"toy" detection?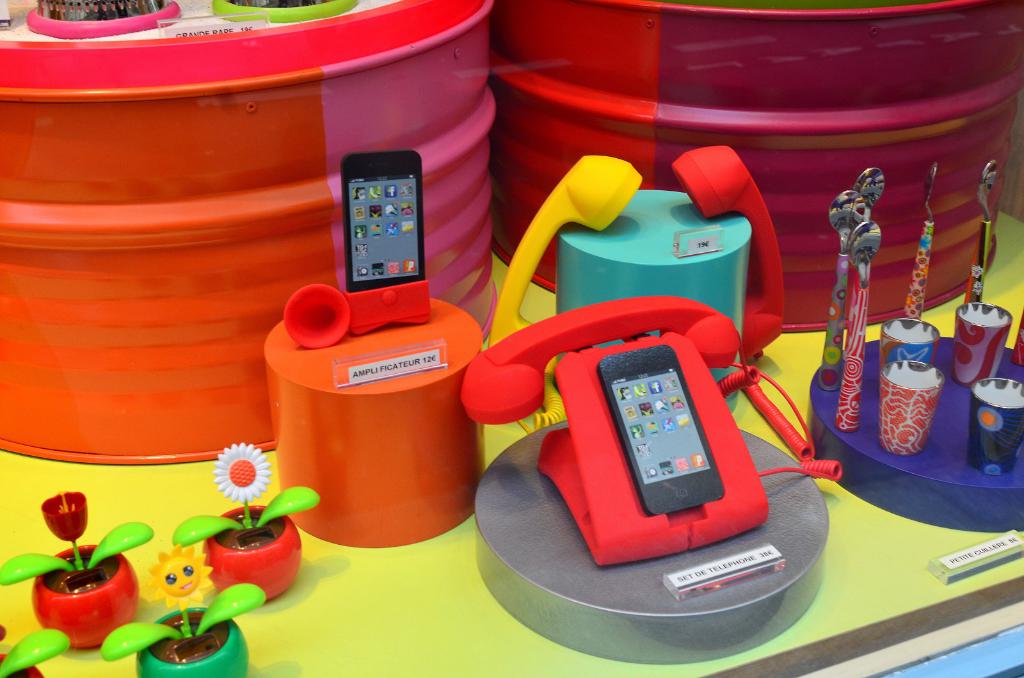
Rect(964, 385, 1023, 474)
